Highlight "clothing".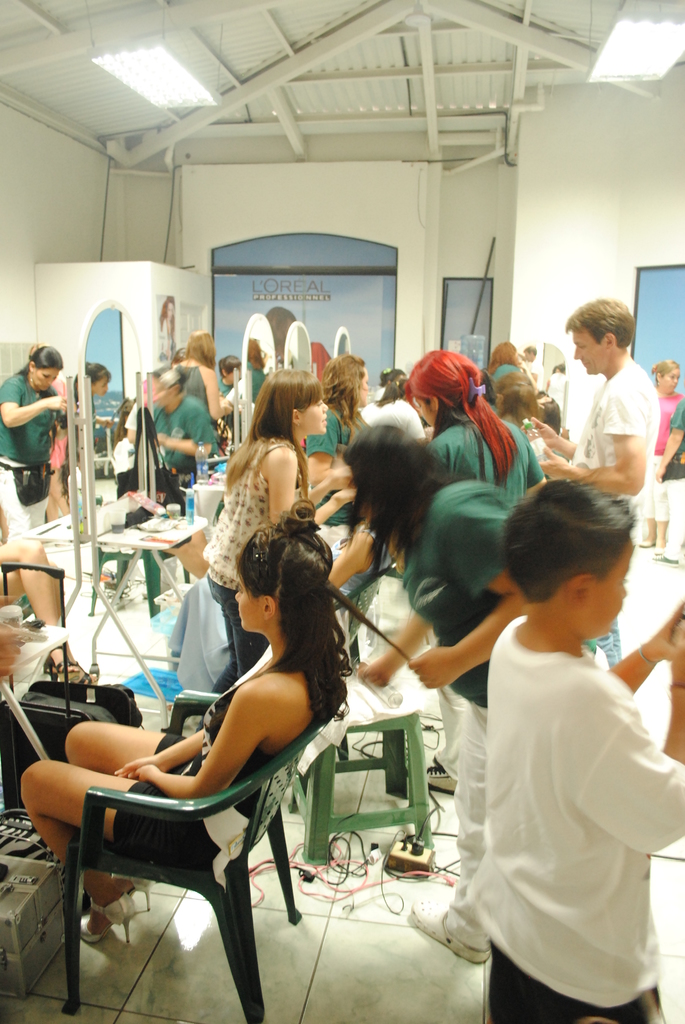
Highlighted region: {"x1": 200, "y1": 444, "x2": 298, "y2": 685}.
